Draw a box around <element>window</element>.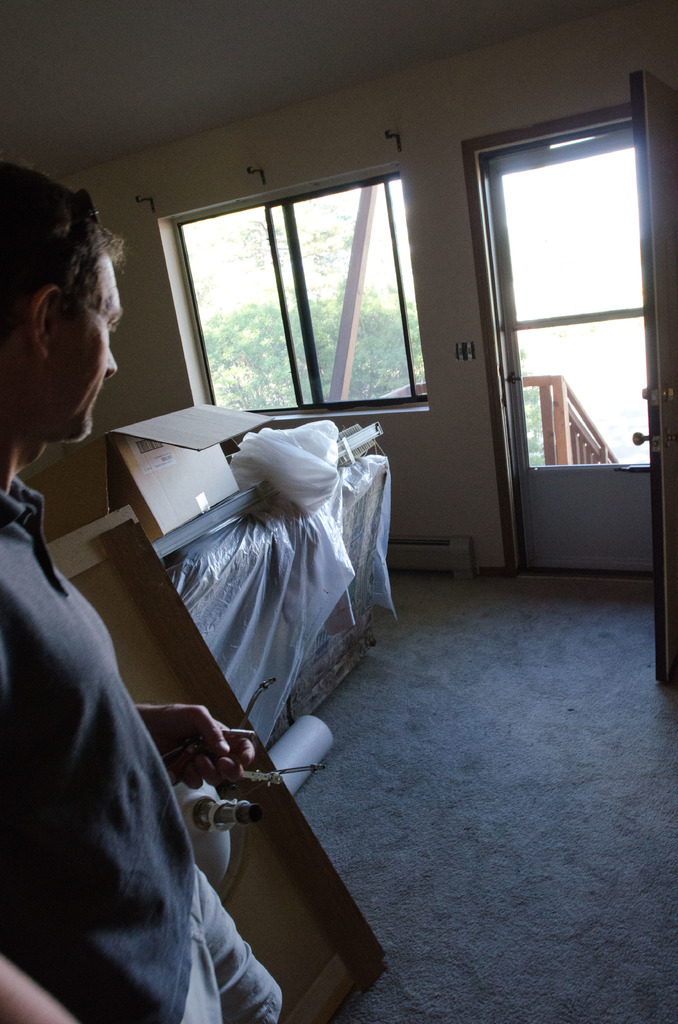
[129,145,472,415].
